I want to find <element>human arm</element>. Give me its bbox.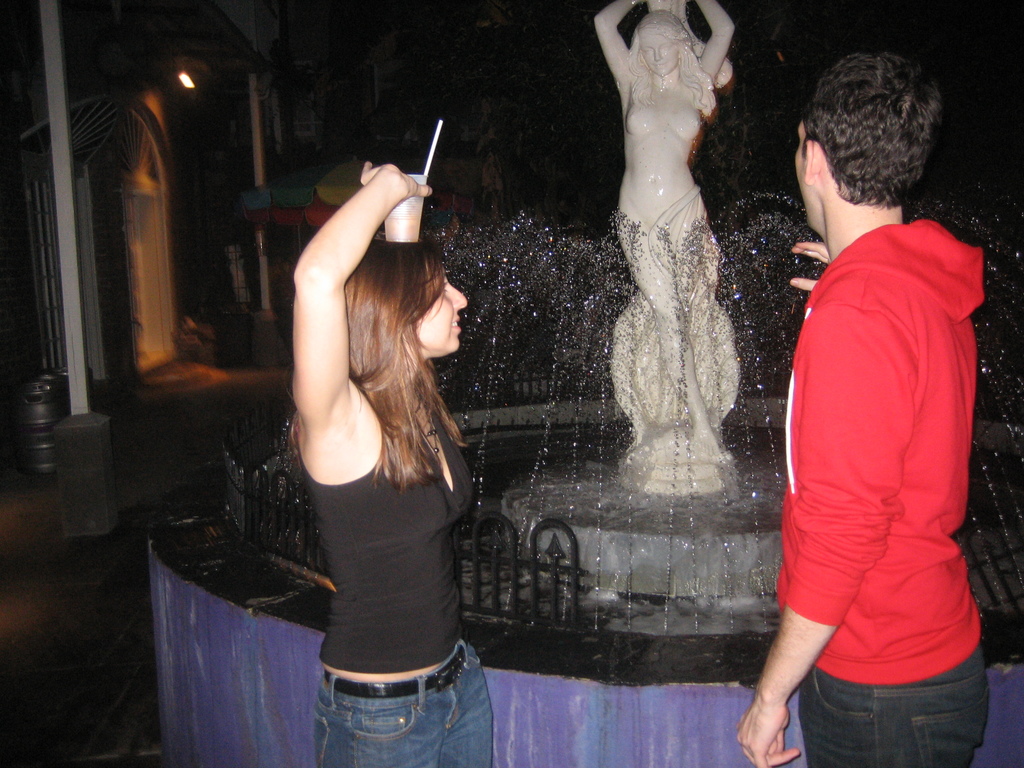
Rect(730, 304, 927, 767).
